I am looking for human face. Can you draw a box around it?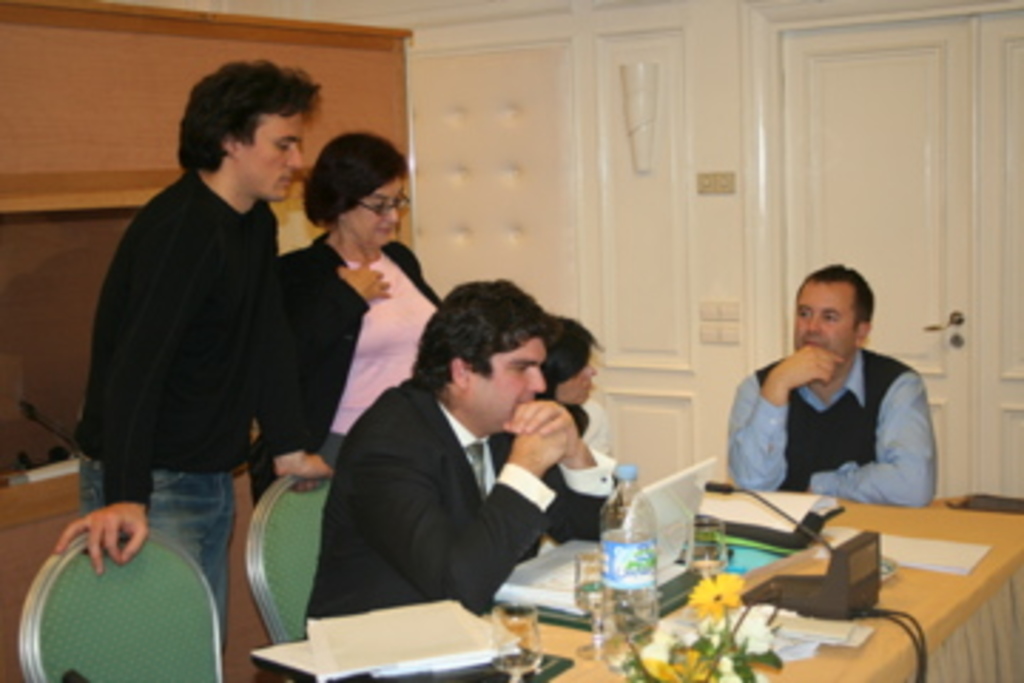
Sure, the bounding box is bbox=(245, 114, 307, 202).
